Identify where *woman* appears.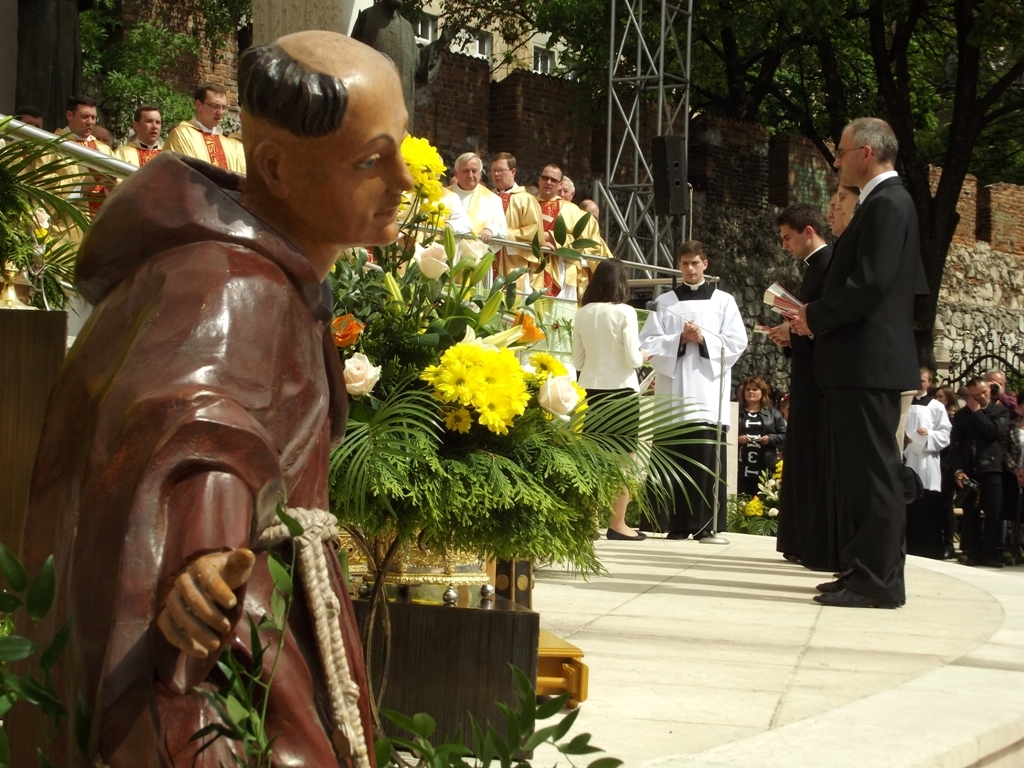
Appears at <box>567,256,648,542</box>.
